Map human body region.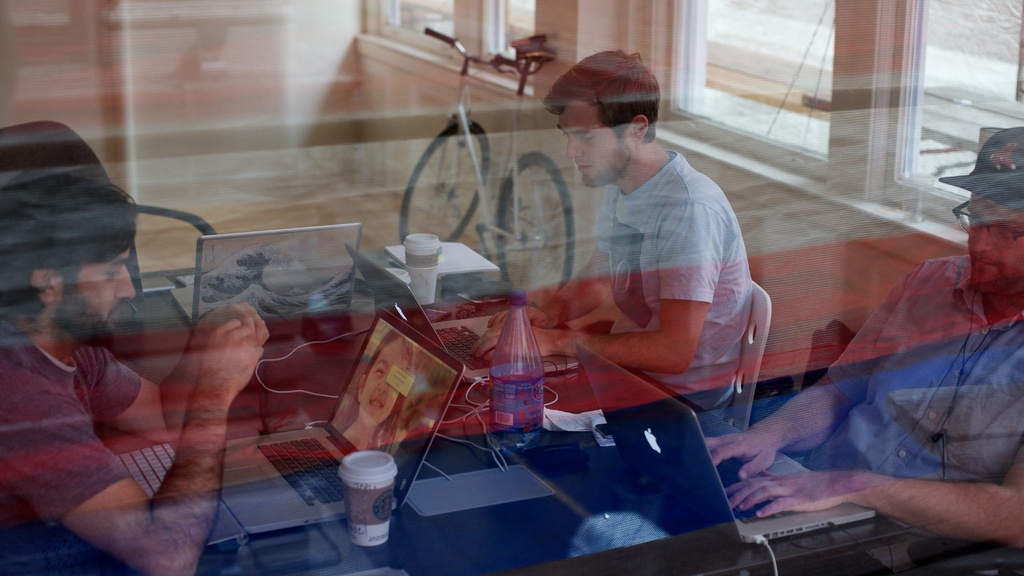
Mapped to crop(700, 127, 1023, 564).
